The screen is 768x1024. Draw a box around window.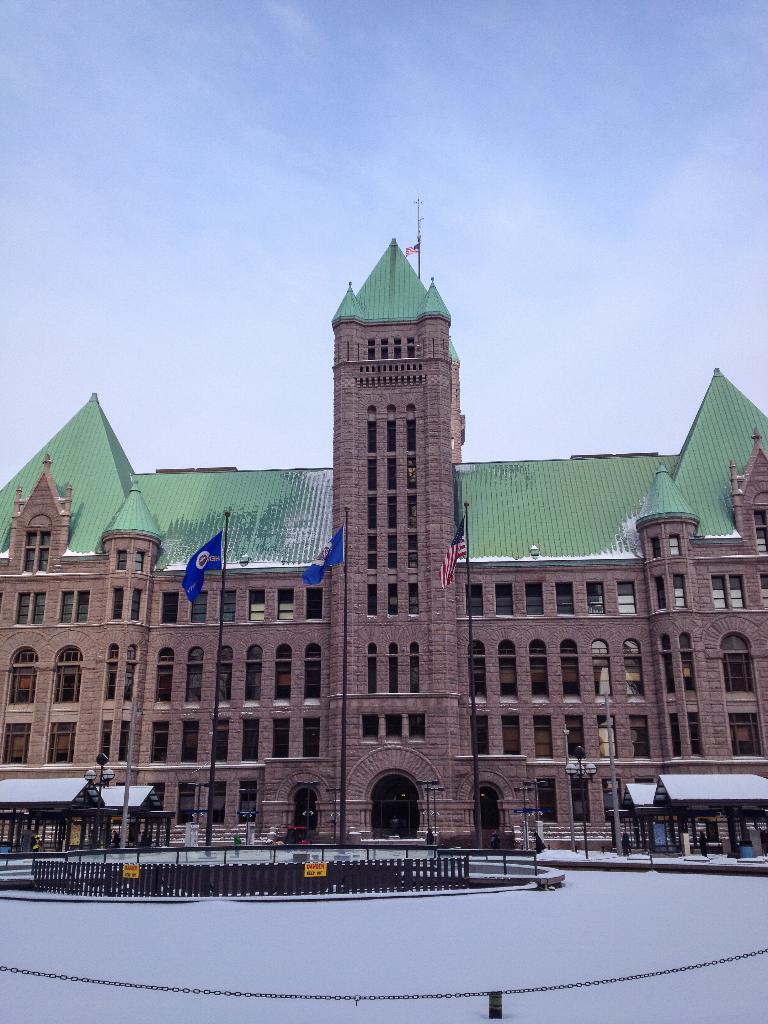
bbox(245, 646, 259, 703).
